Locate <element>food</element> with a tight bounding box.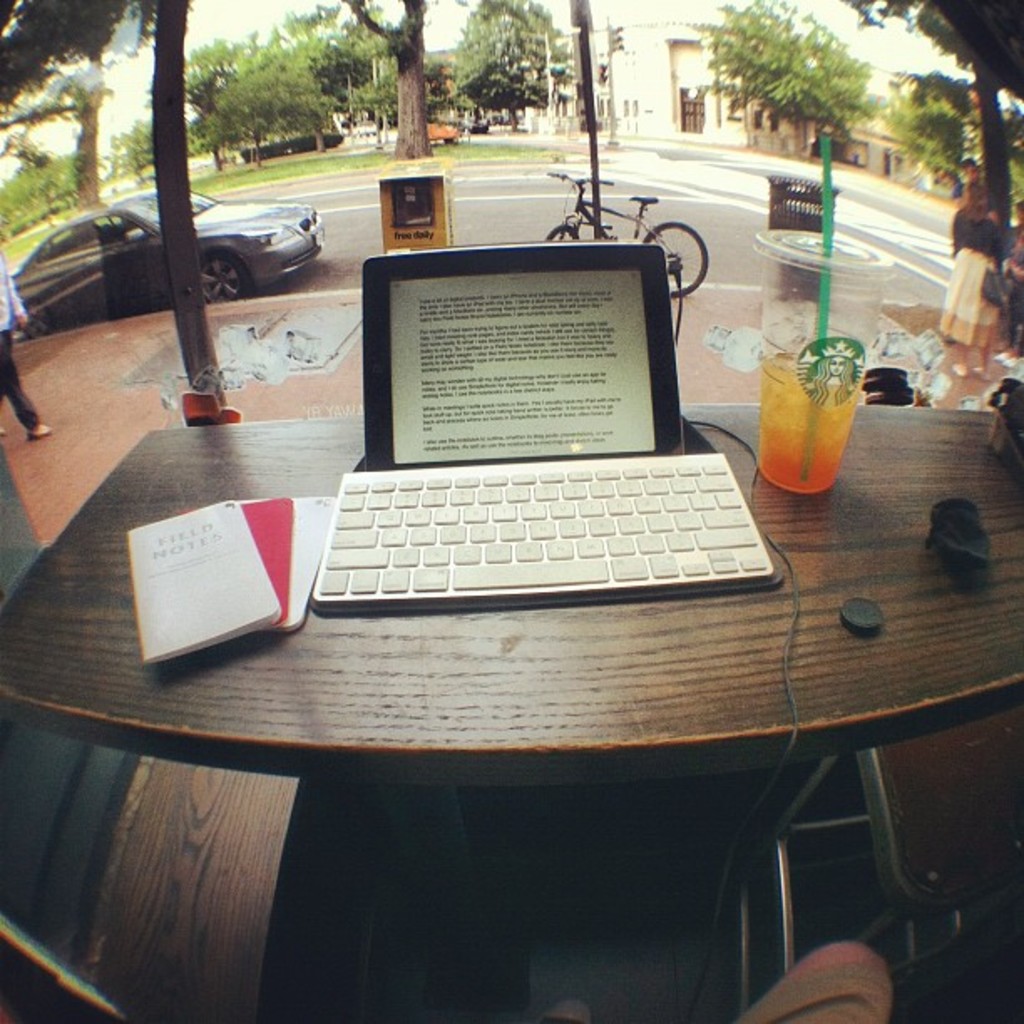
[765,360,863,490].
